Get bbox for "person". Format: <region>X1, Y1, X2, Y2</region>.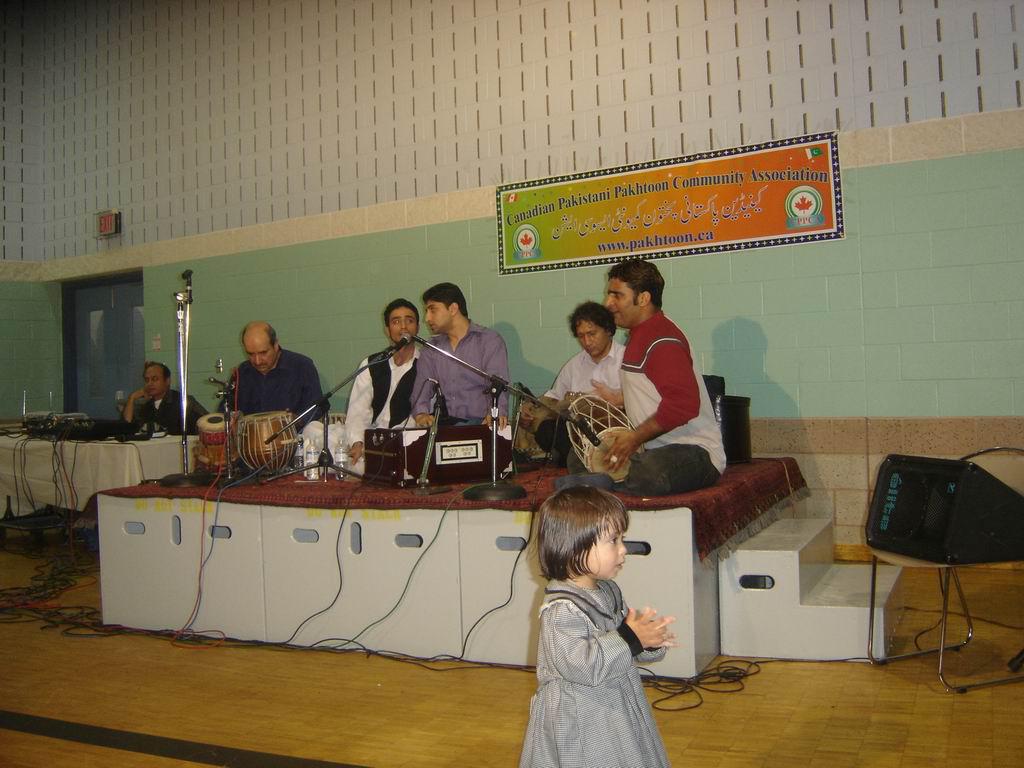
<region>520, 484, 679, 767</region>.
